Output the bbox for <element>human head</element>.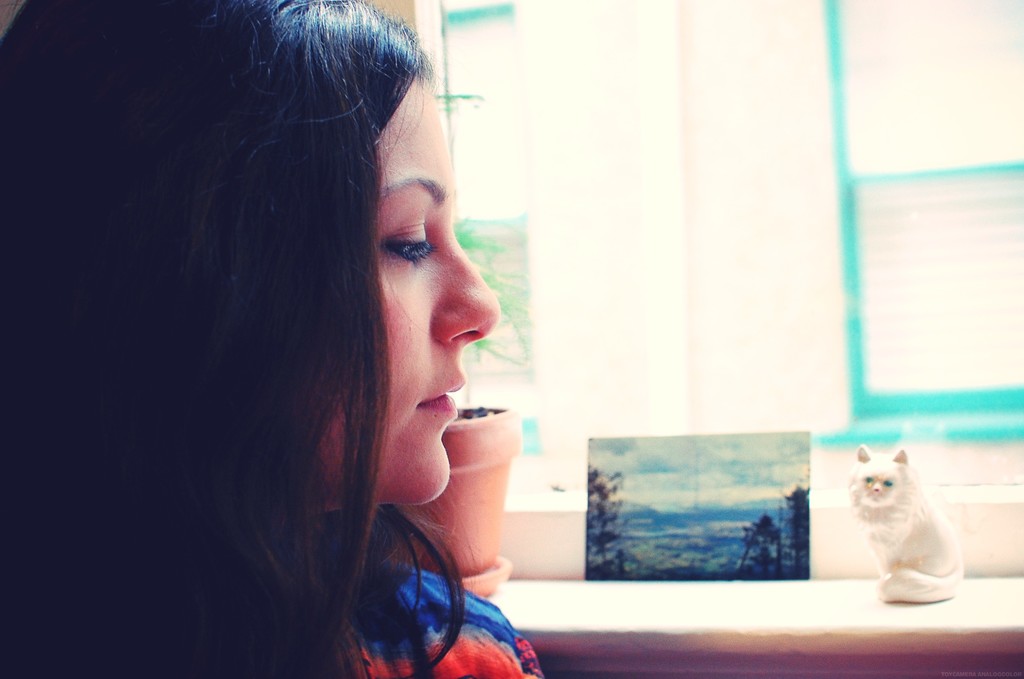
rect(87, 22, 506, 489).
